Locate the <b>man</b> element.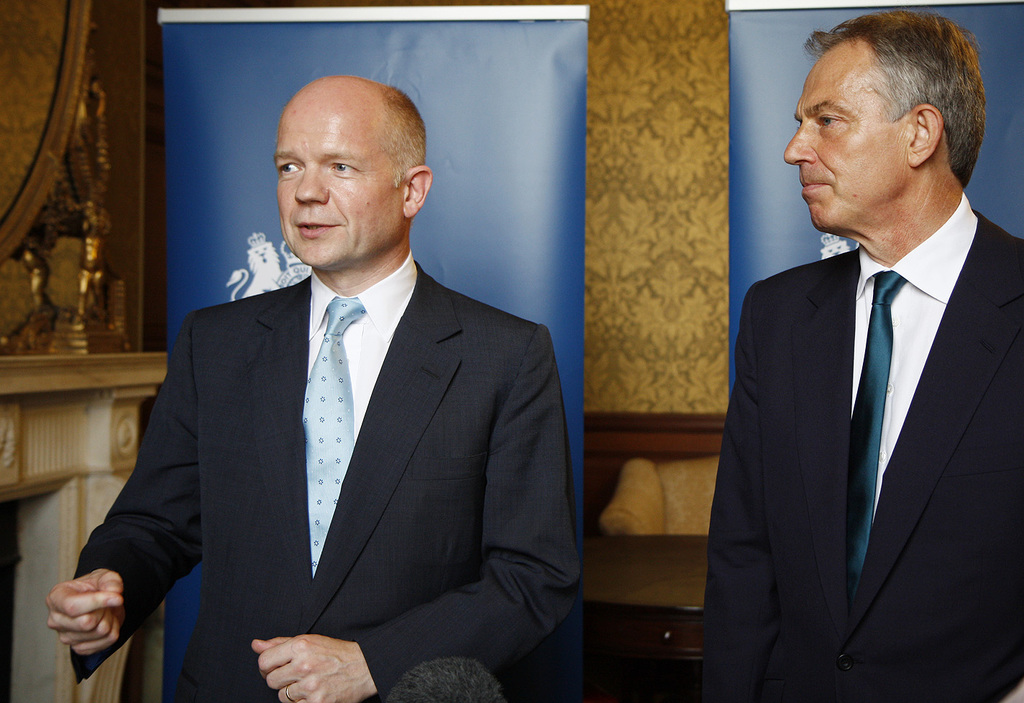
Element bbox: box=[29, 73, 597, 702].
